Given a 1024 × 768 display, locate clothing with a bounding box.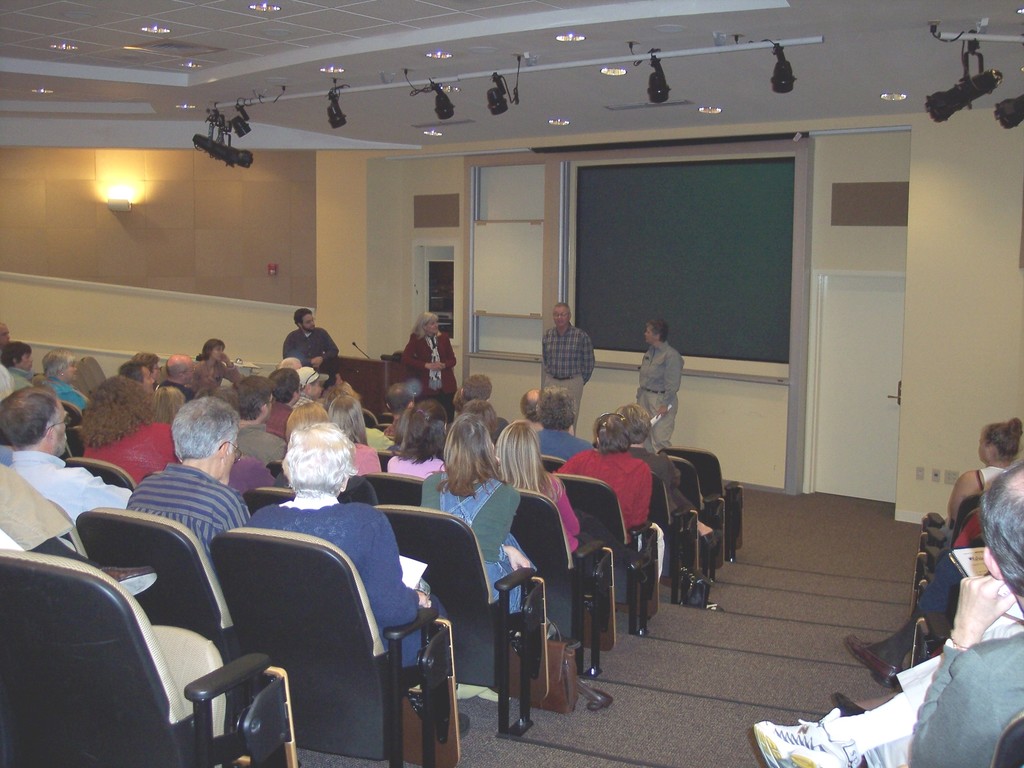
Located: 554,439,659,536.
